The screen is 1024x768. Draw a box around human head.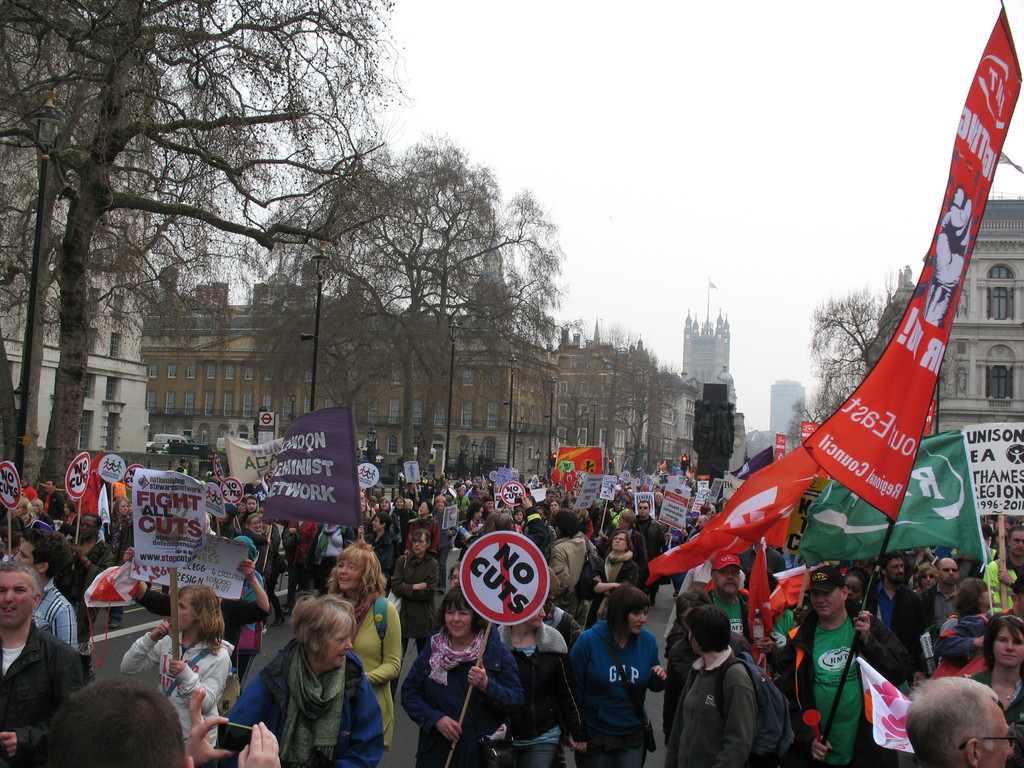
crop(938, 557, 957, 585).
